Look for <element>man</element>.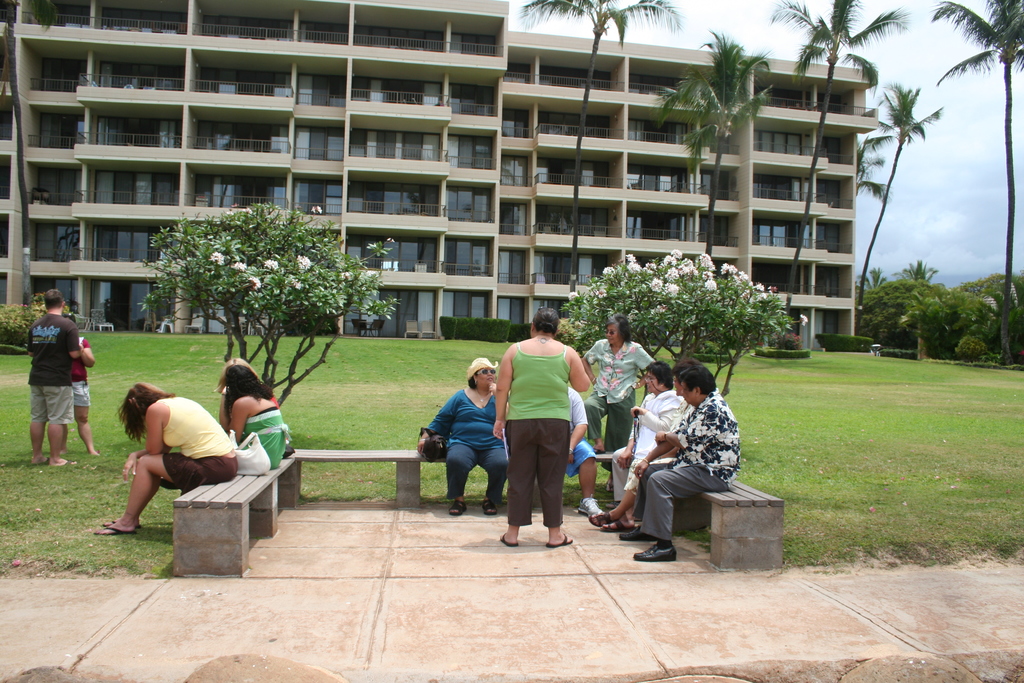
Found: BBox(21, 286, 82, 472).
